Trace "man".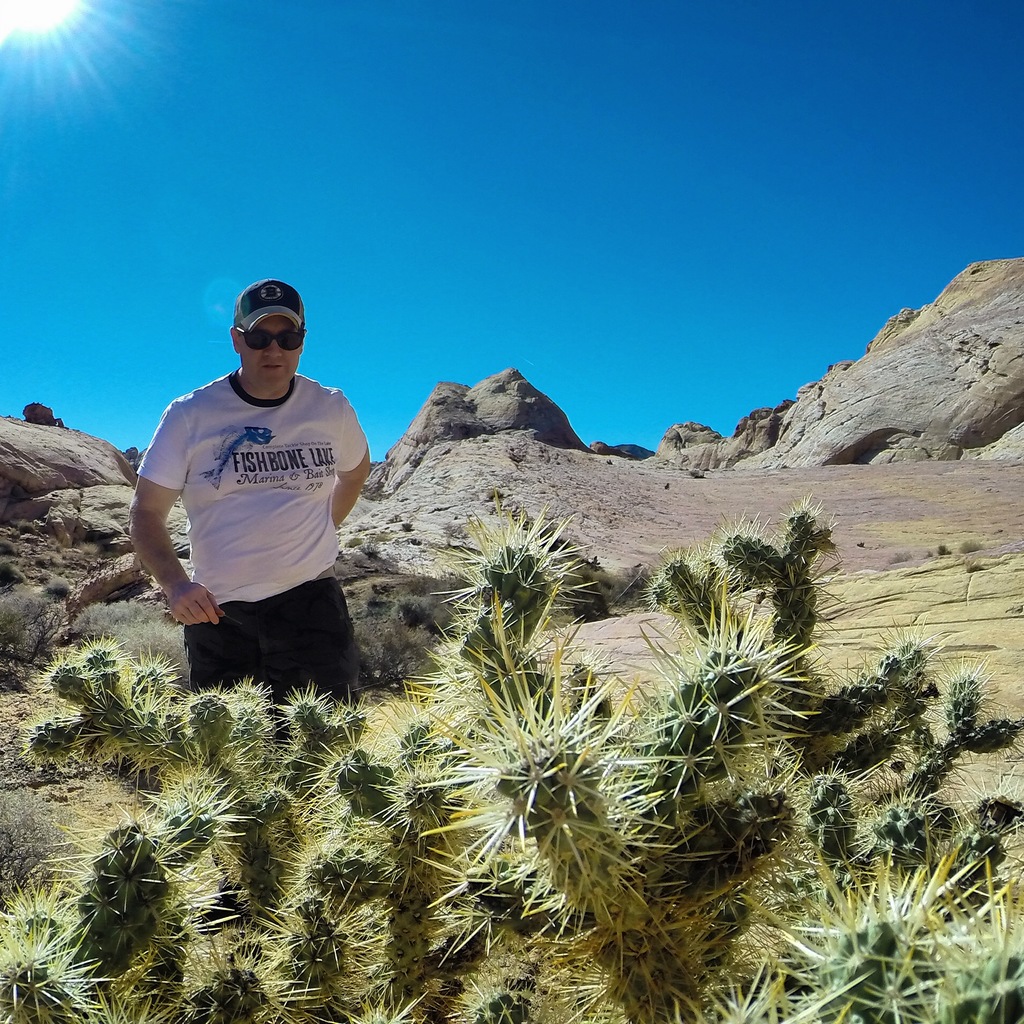
Traced to (x1=127, y1=278, x2=389, y2=744).
